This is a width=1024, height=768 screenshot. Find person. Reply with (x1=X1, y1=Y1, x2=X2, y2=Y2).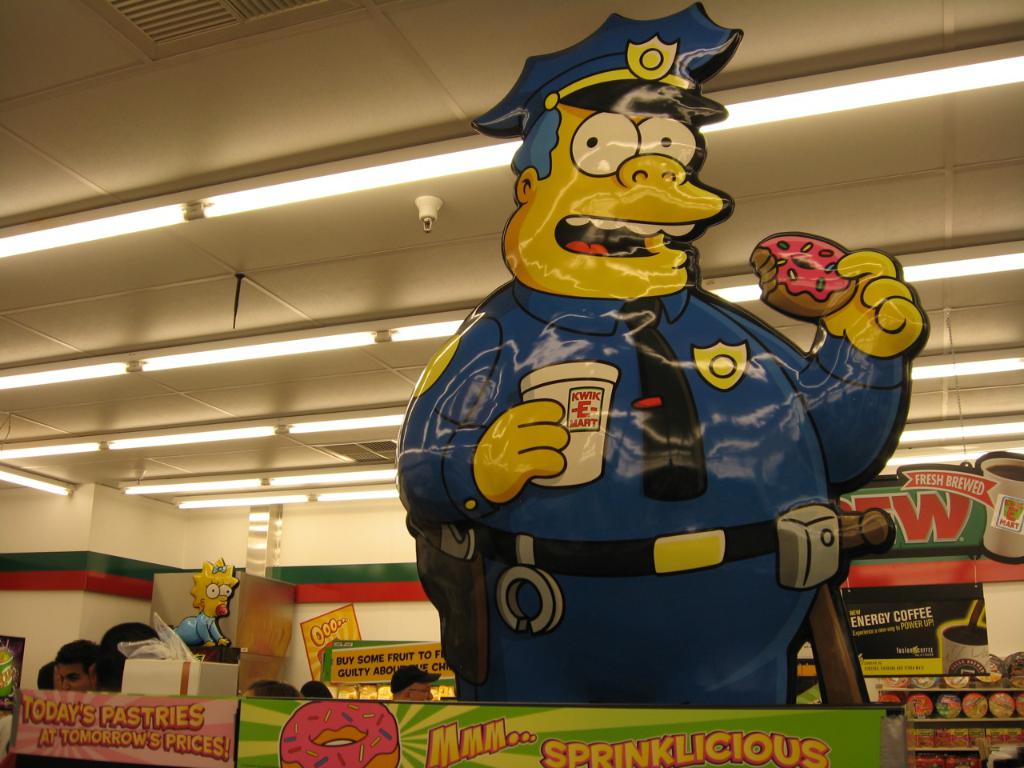
(x1=63, y1=640, x2=106, y2=694).
